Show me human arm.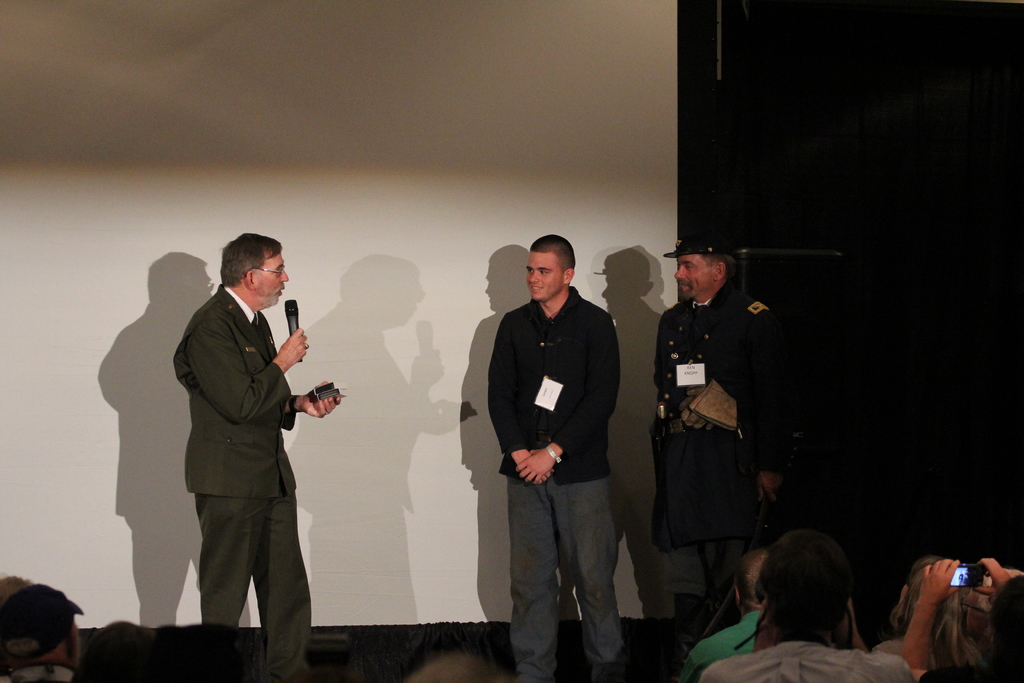
human arm is here: <bbox>894, 568, 973, 680</bbox>.
